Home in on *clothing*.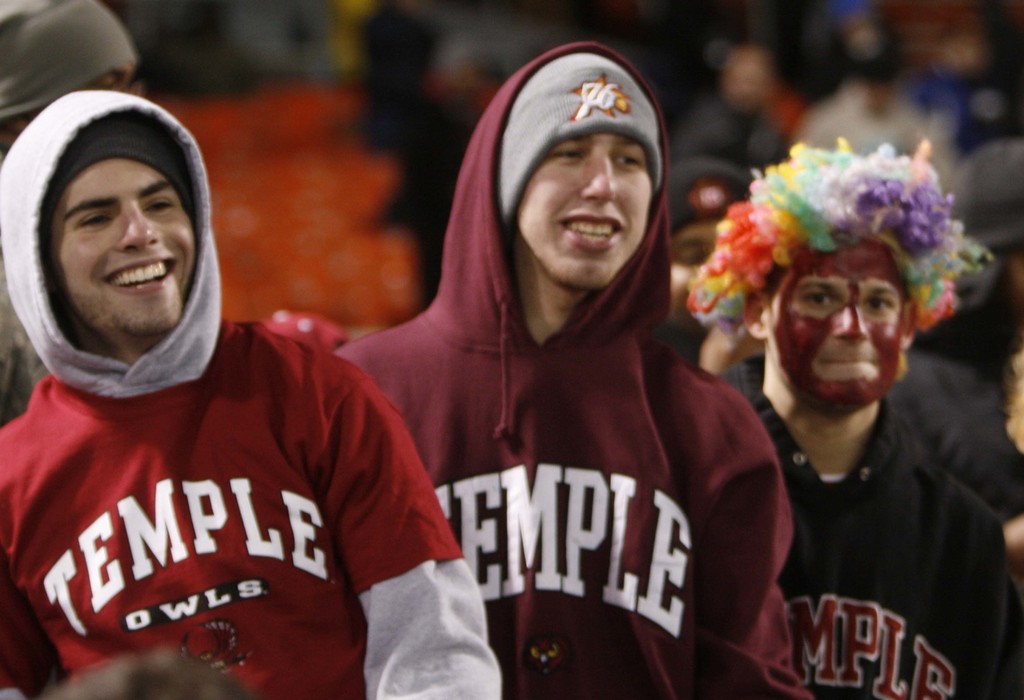
Homed in at box(330, 37, 814, 699).
